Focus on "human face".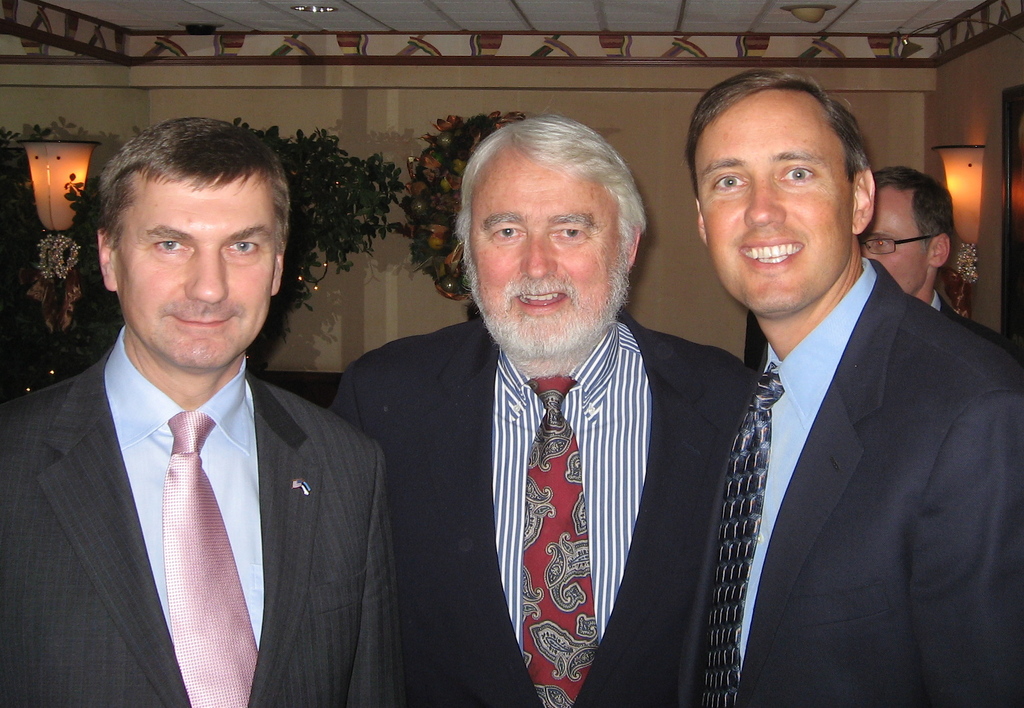
Focused at (x1=859, y1=190, x2=930, y2=292).
